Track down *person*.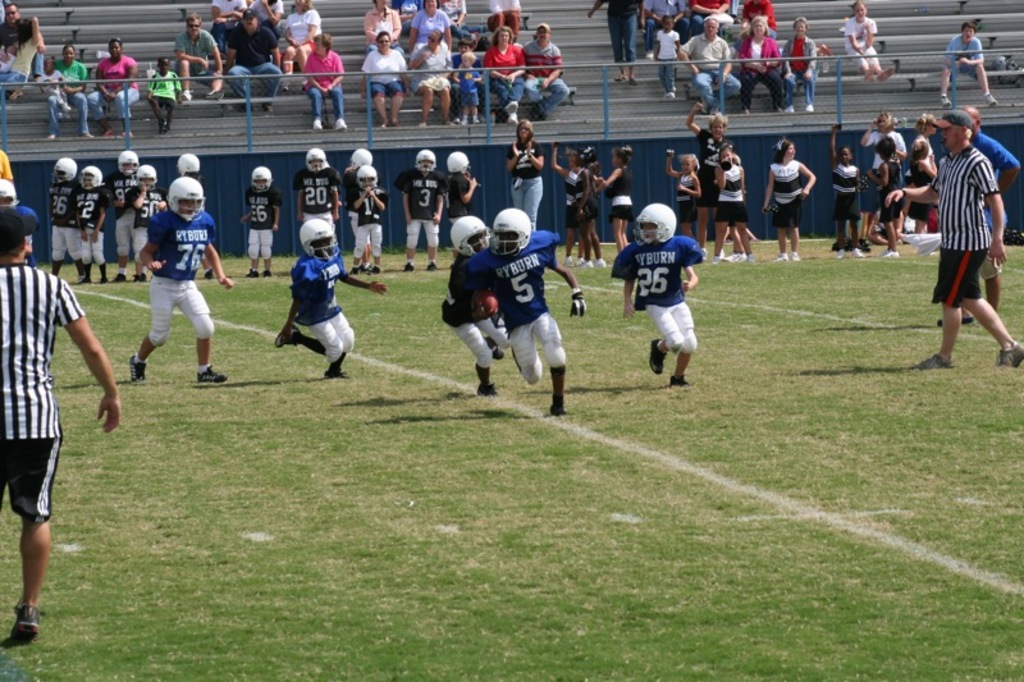
Tracked to 0:0:42:78.
